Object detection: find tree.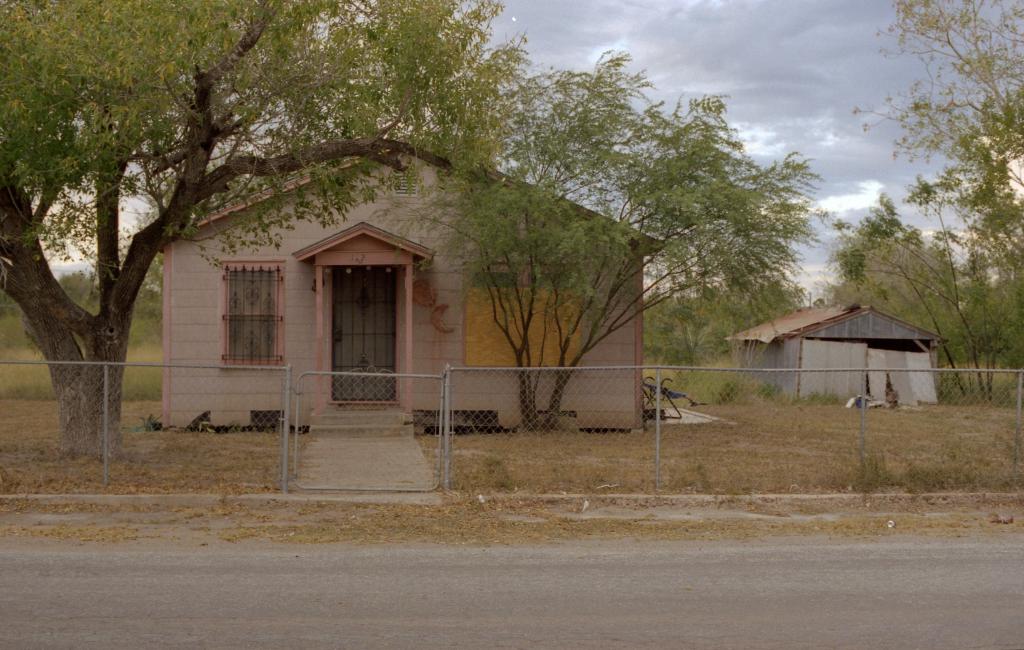
848:0:1023:192.
